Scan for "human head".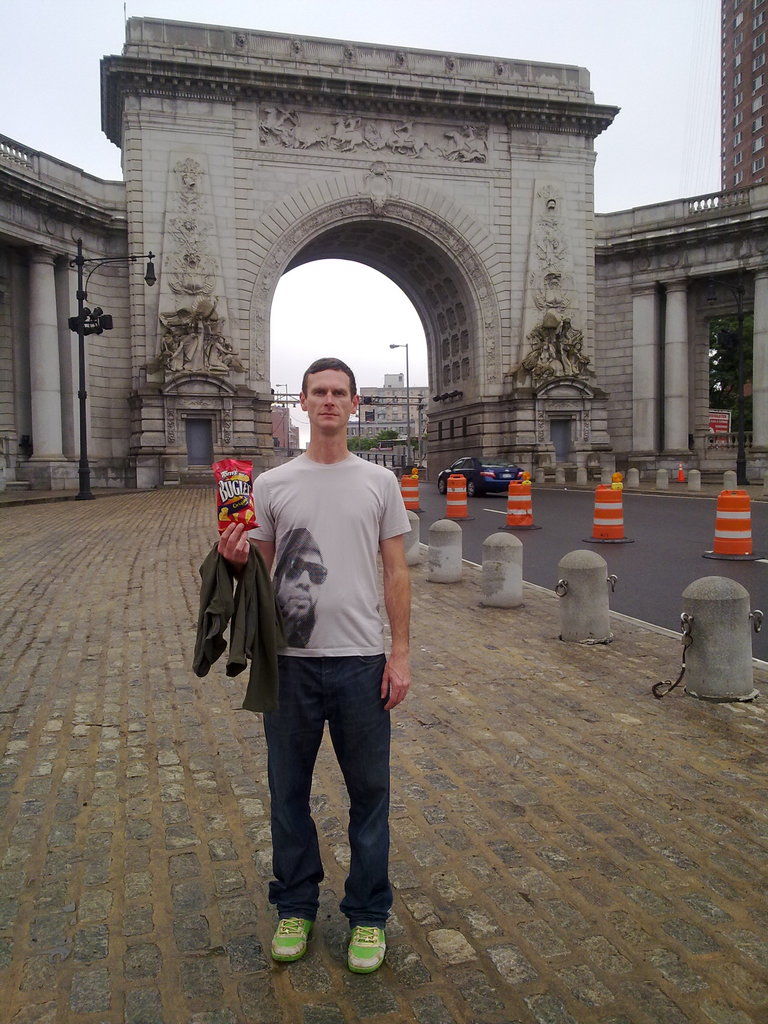
Scan result: BBox(291, 349, 370, 436).
